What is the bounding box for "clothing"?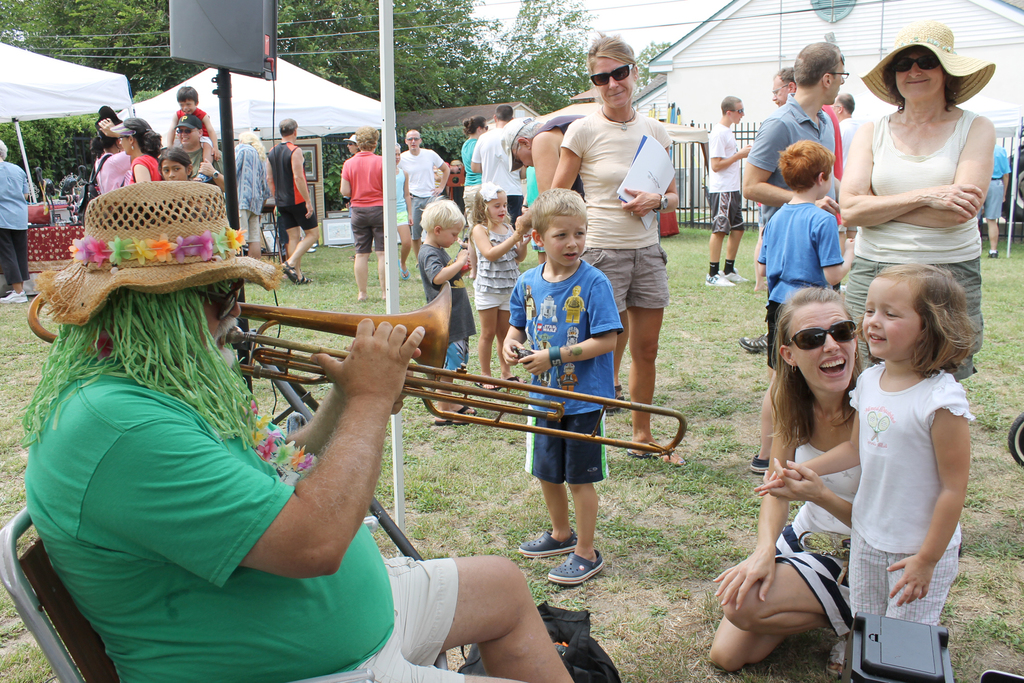
l=555, t=109, r=668, b=313.
